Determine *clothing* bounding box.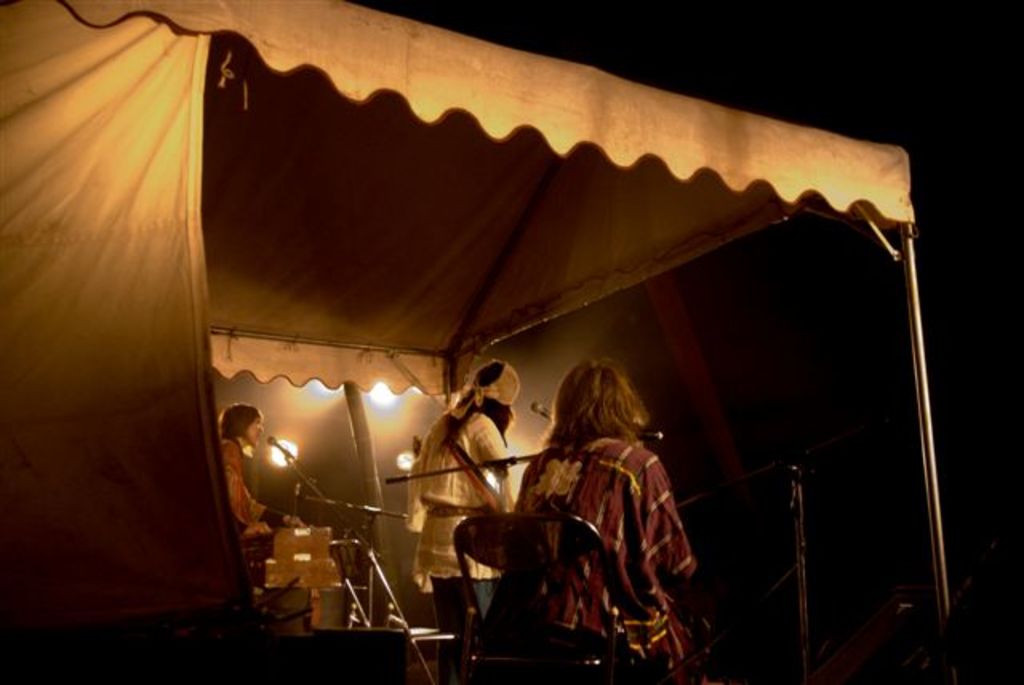
Determined: box(216, 434, 294, 547).
